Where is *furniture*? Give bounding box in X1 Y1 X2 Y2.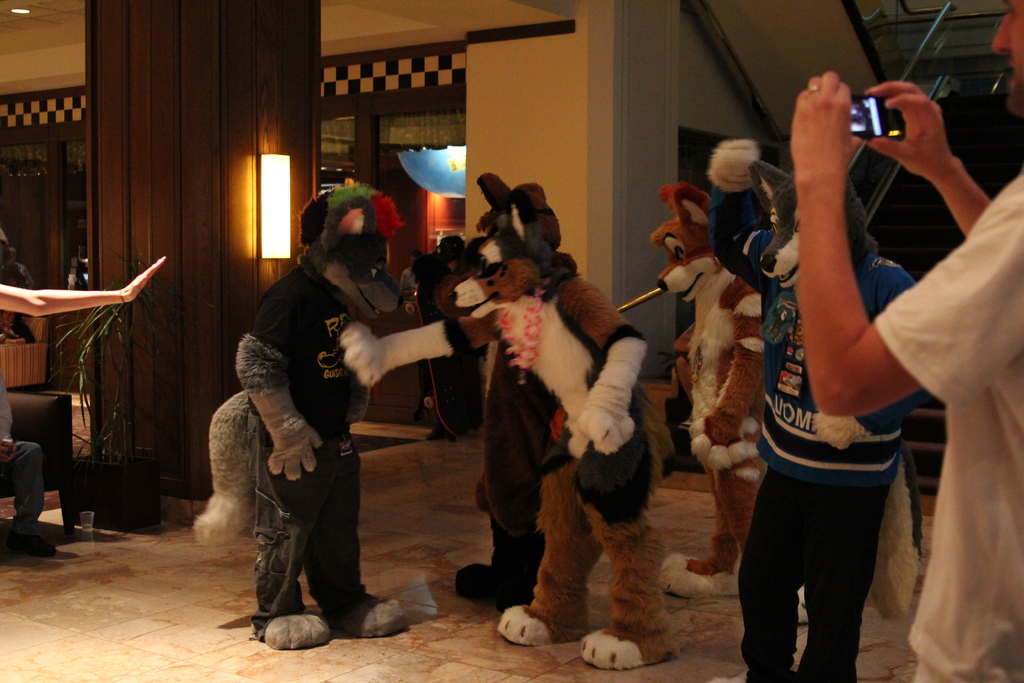
0 314 49 389.
